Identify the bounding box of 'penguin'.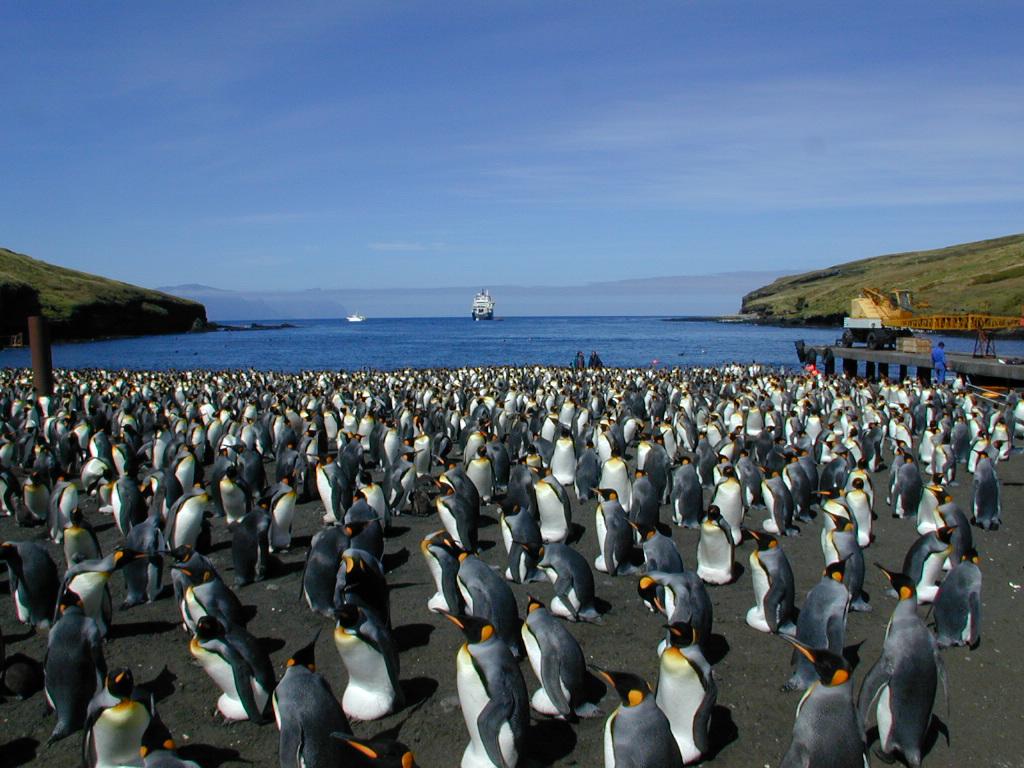
x1=166 y1=482 x2=209 y2=567.
